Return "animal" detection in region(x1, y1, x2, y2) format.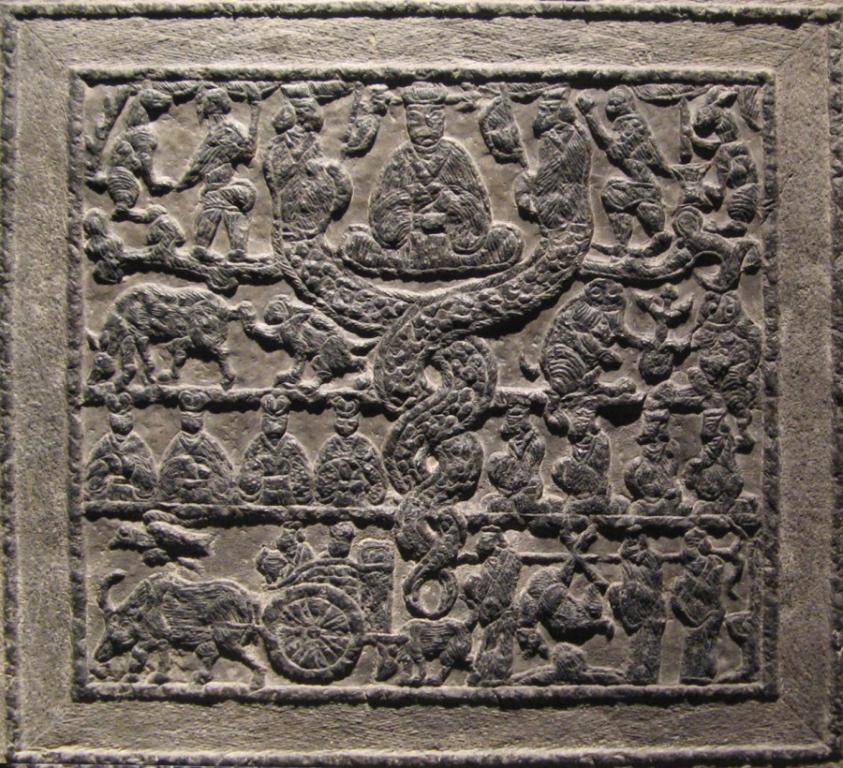
region(660, 292, 766, 447).
